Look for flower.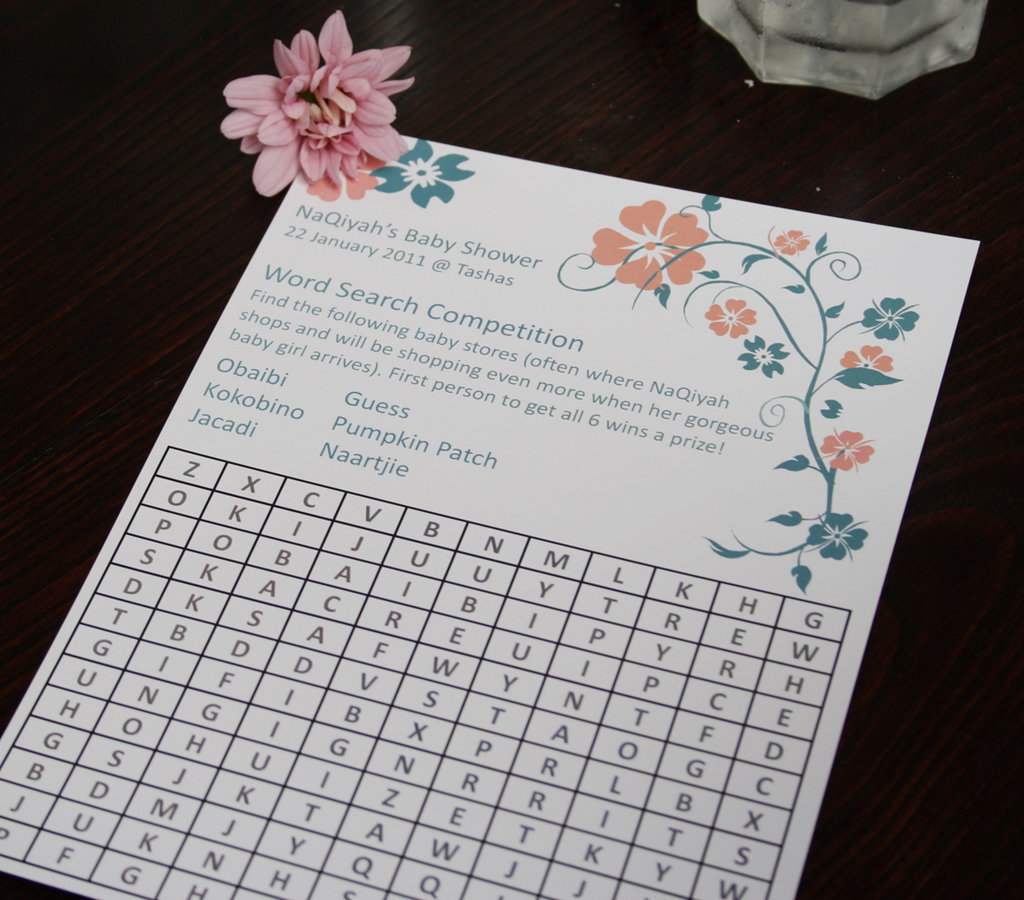
Found: select_region(217, 11, 413, 198).
